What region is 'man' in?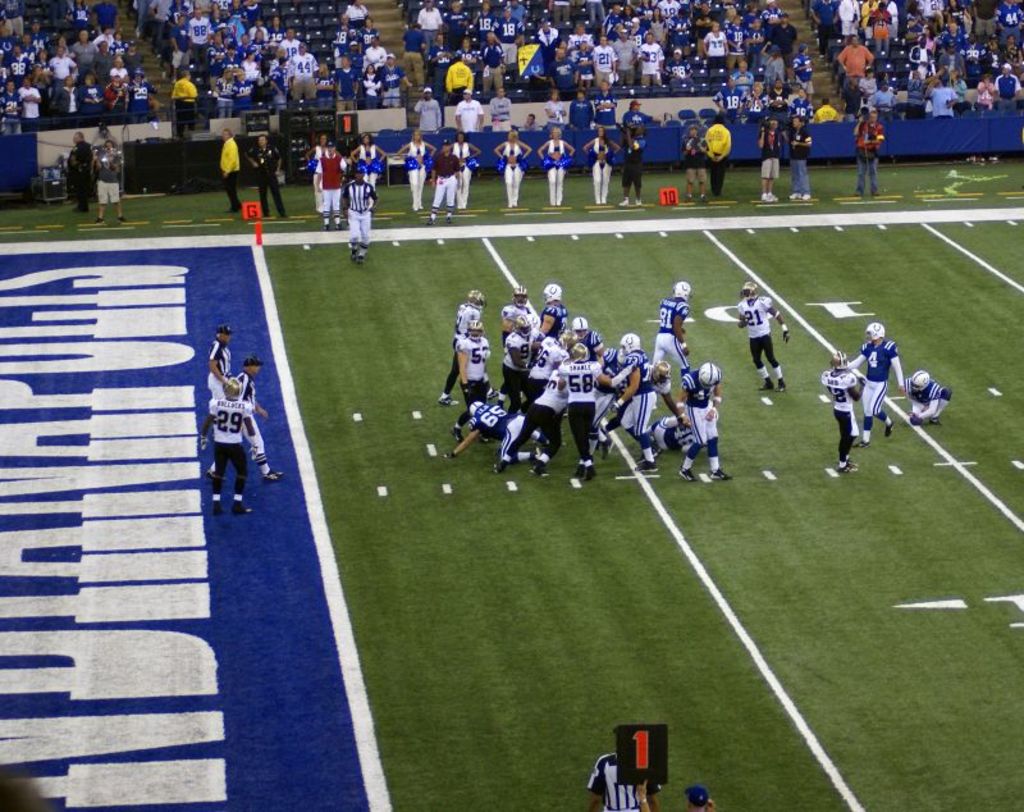
{"left": 170, "top": 15, "right": 191, "bottom": 73}.
